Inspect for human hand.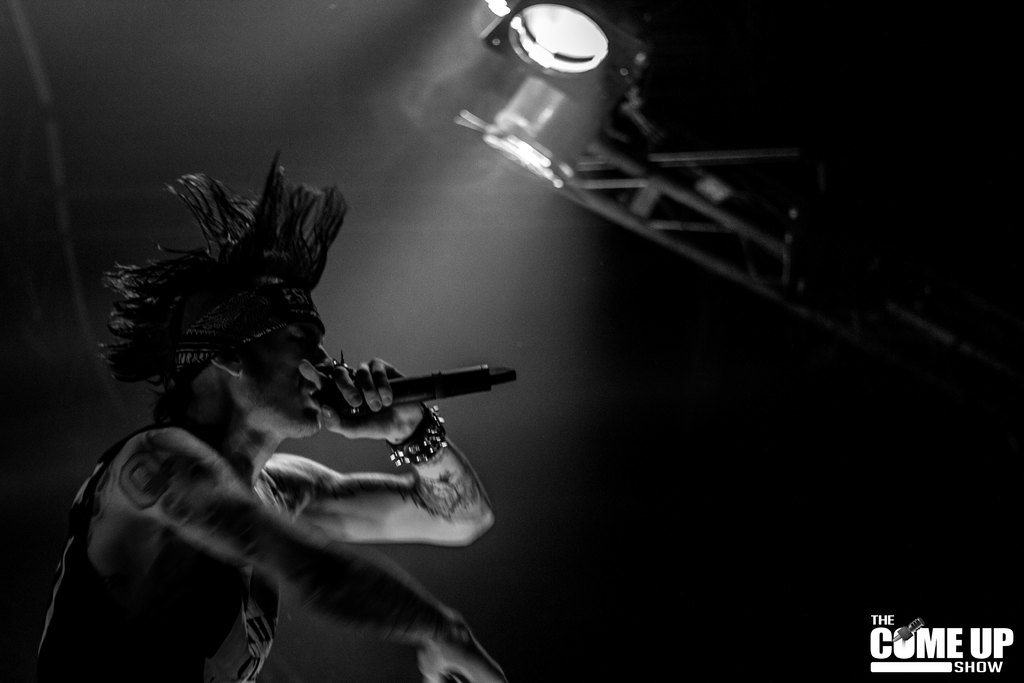
Inspection: select_region(314, 361, 414, 441).
